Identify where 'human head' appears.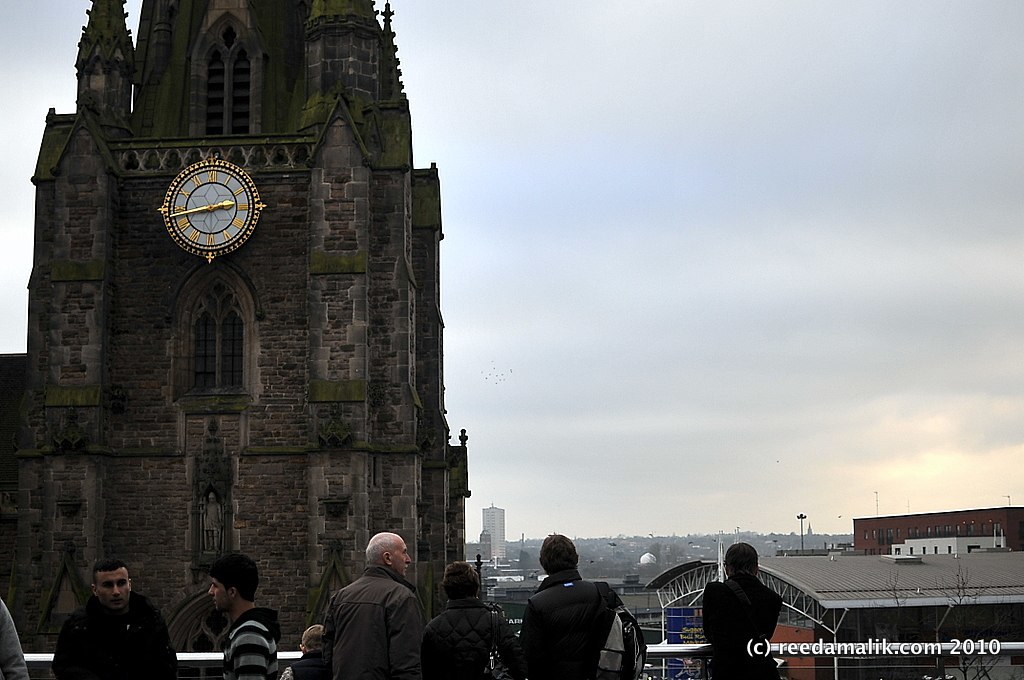
Appears at <region>91, 559, 131, 611</region>.
